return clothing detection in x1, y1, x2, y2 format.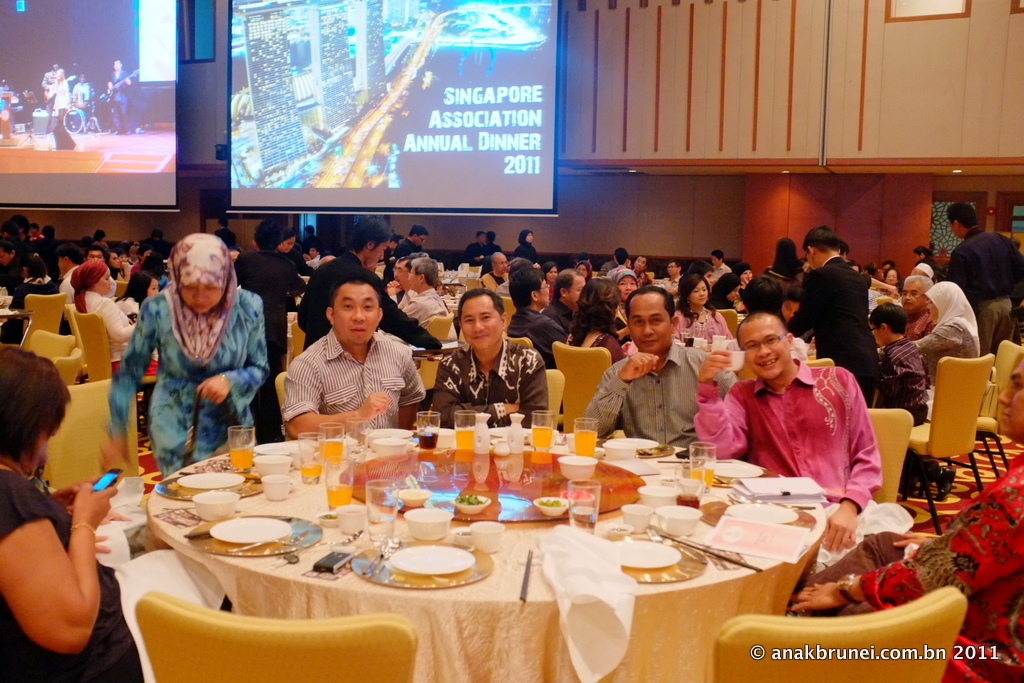
242, 247, 289, 332.
